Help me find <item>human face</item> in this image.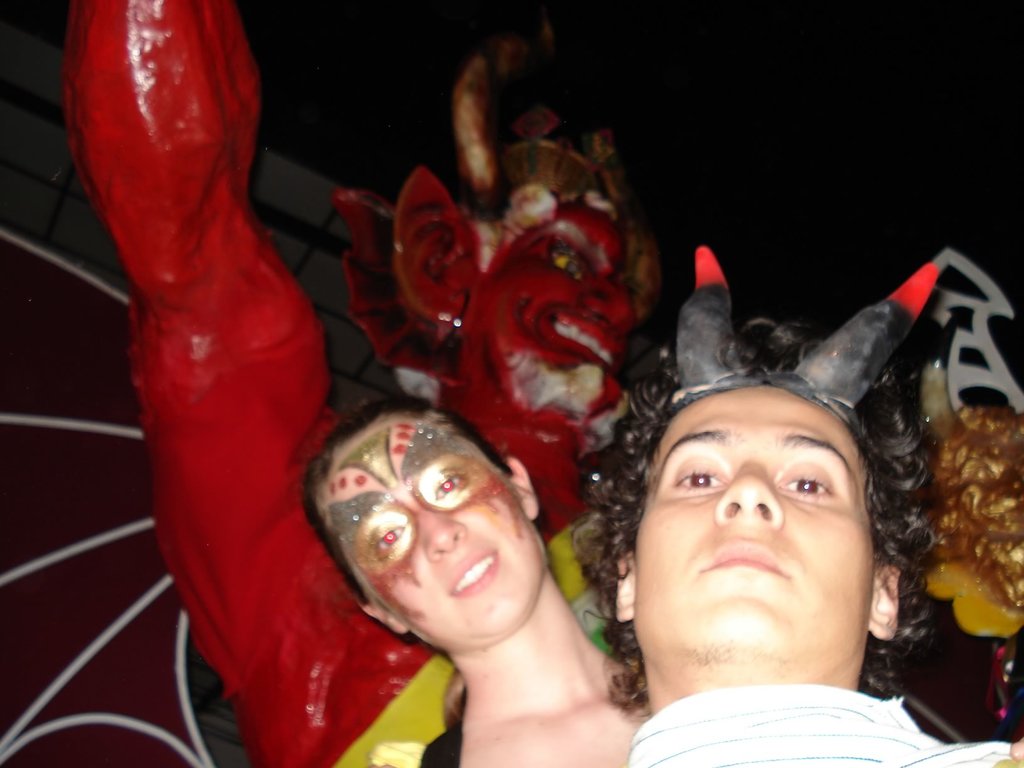
Found it: detection(319, 412, 550, 646).
